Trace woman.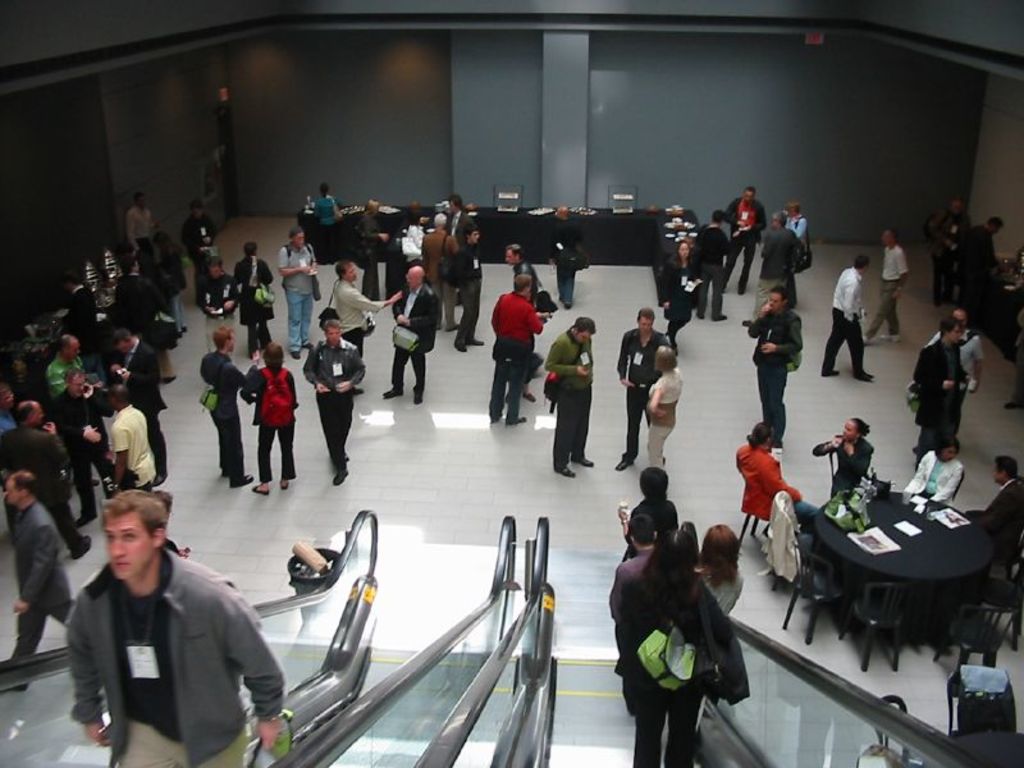
Traced to pyautogui.locateOnScreen(659, 237, 701, 353).
